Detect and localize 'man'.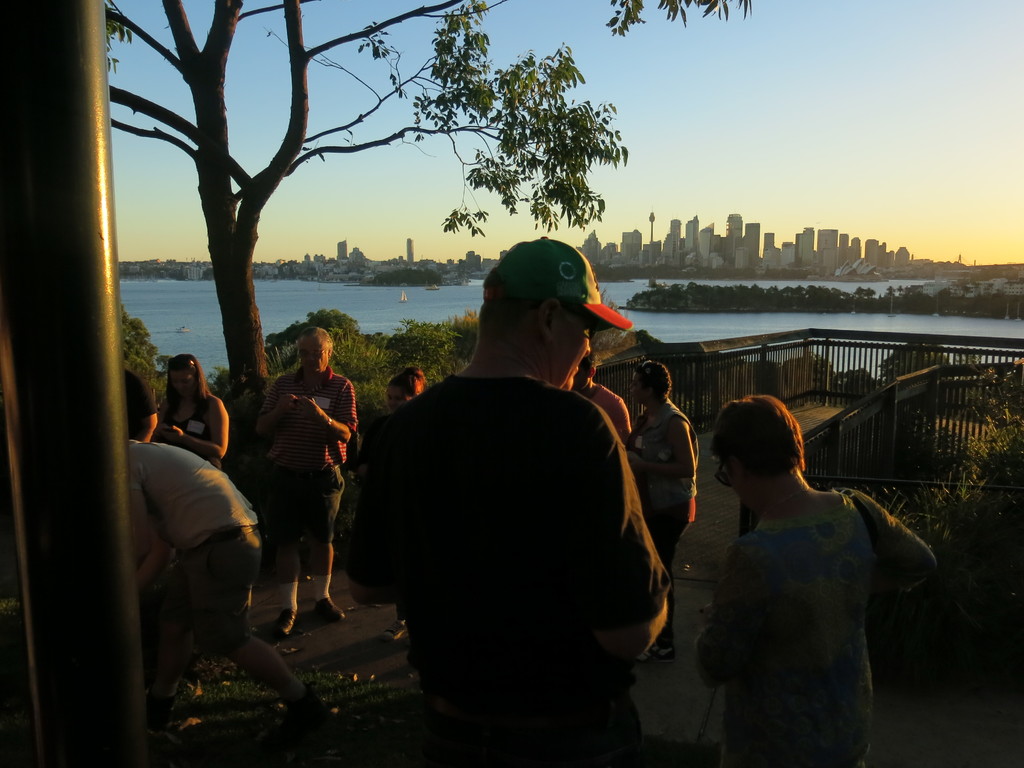
Localized at [left=614, top=355, right=715, bottom=630].
